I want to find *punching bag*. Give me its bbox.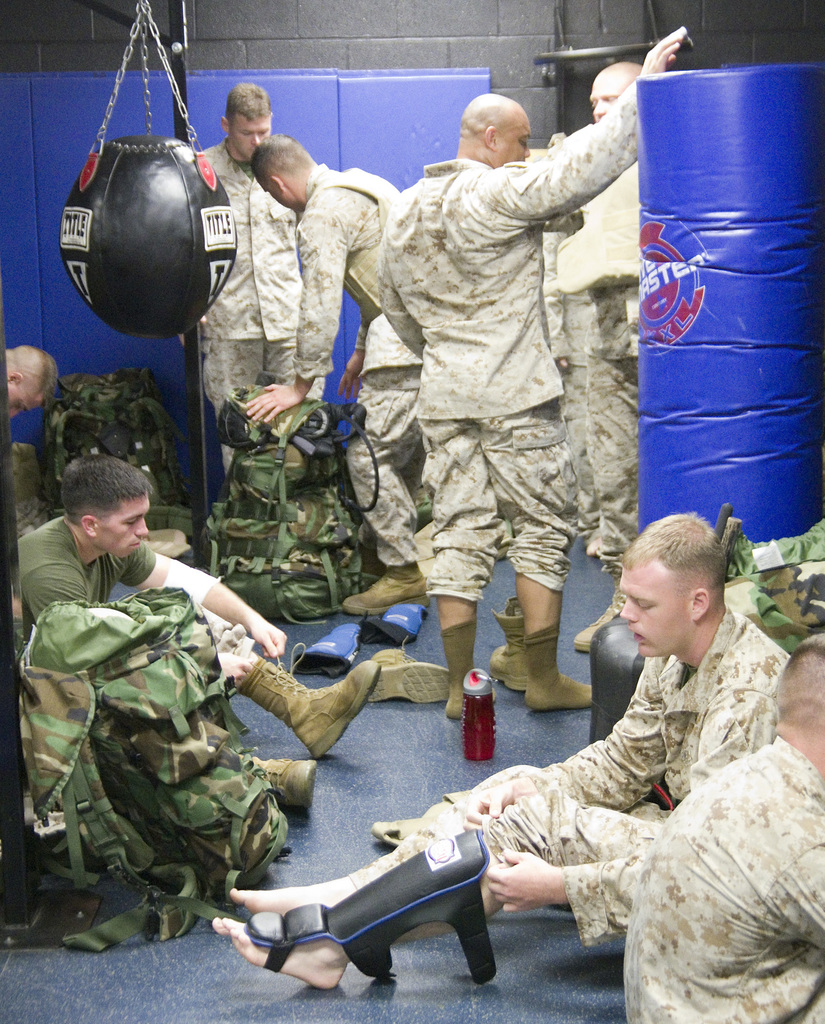
<region>632, 70, 824, 548</region>.
